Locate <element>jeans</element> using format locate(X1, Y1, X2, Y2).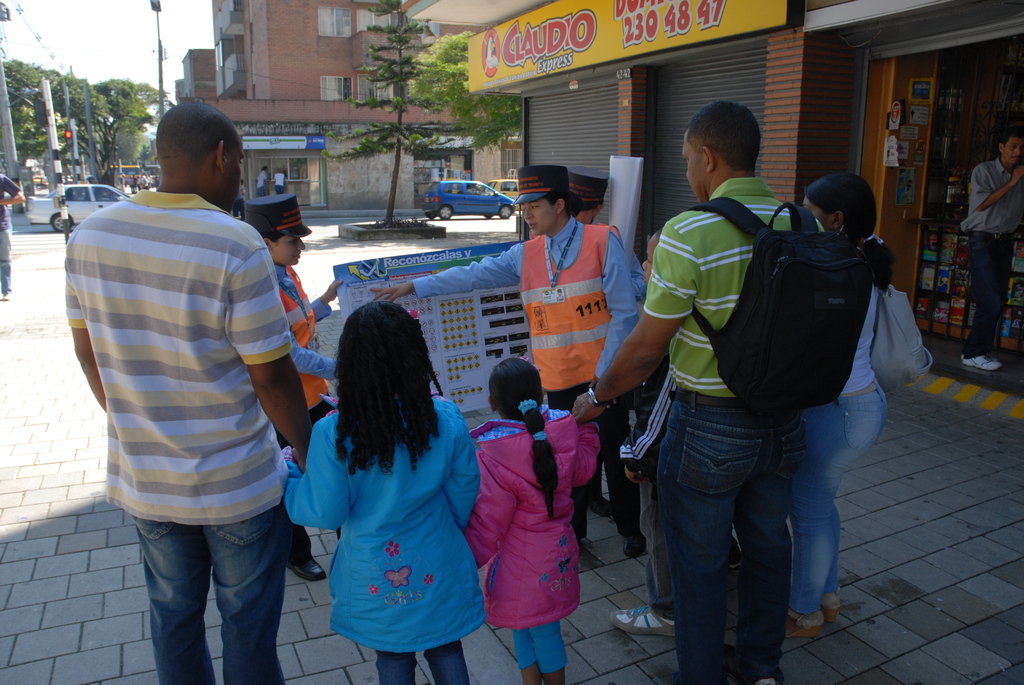
locate(788, 382, 879, 613).
